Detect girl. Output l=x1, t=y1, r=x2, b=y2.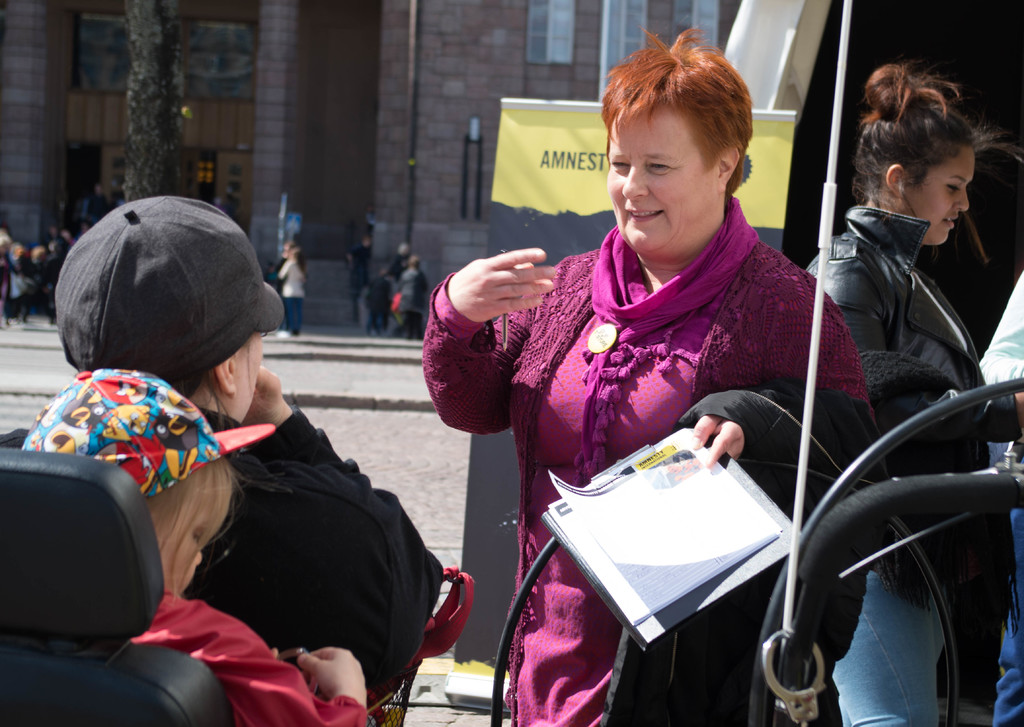
l=806, t=70, r=980, b=726.
